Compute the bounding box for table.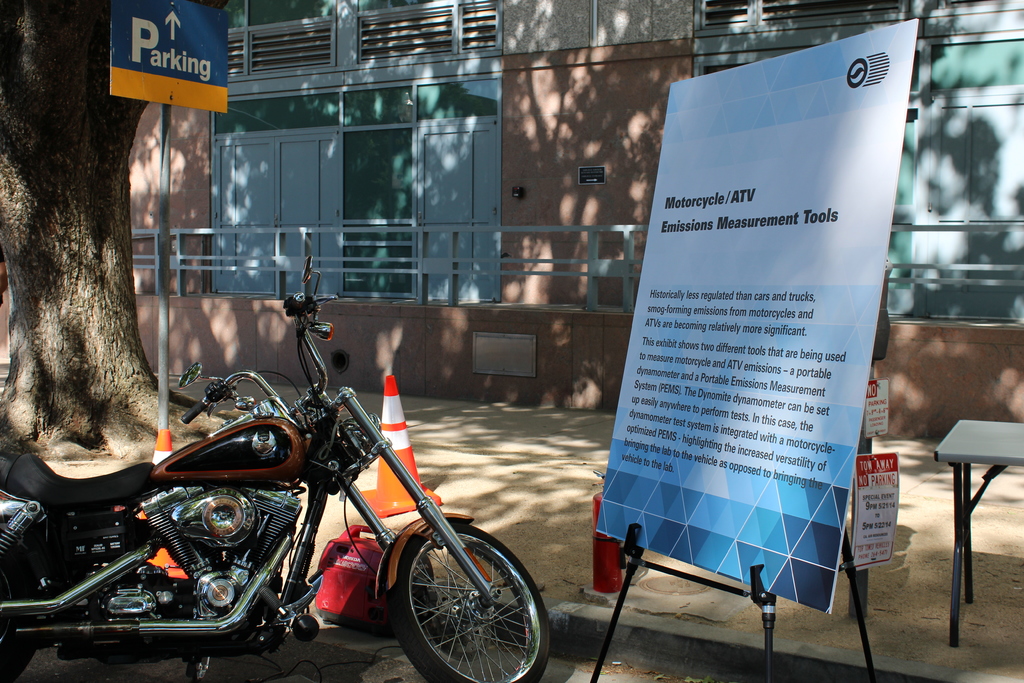
box(924, 404, 1023, 662).
